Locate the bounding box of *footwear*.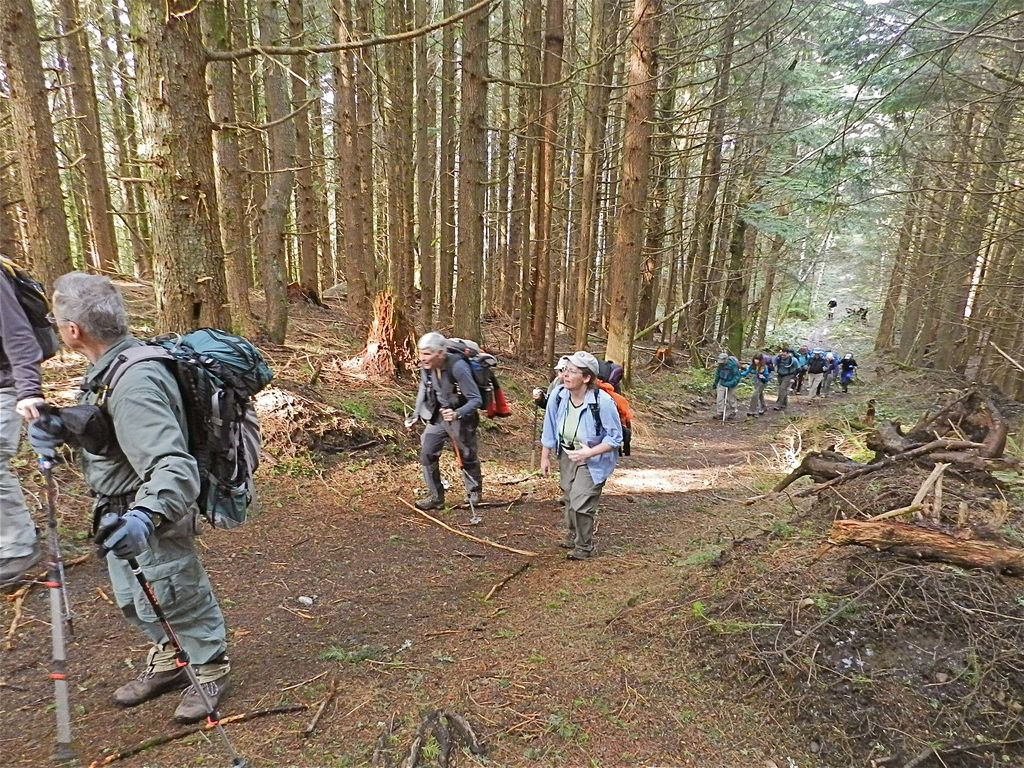
Bounding box: rect(712, 410, 722, 421).
